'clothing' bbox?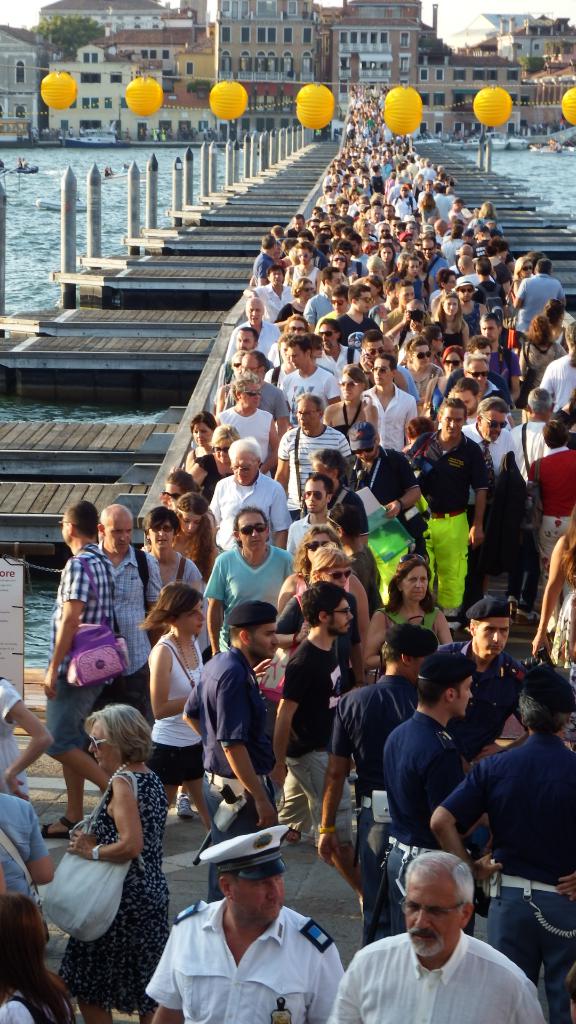
x1=51 y1=781 x2=159 y2=1010
